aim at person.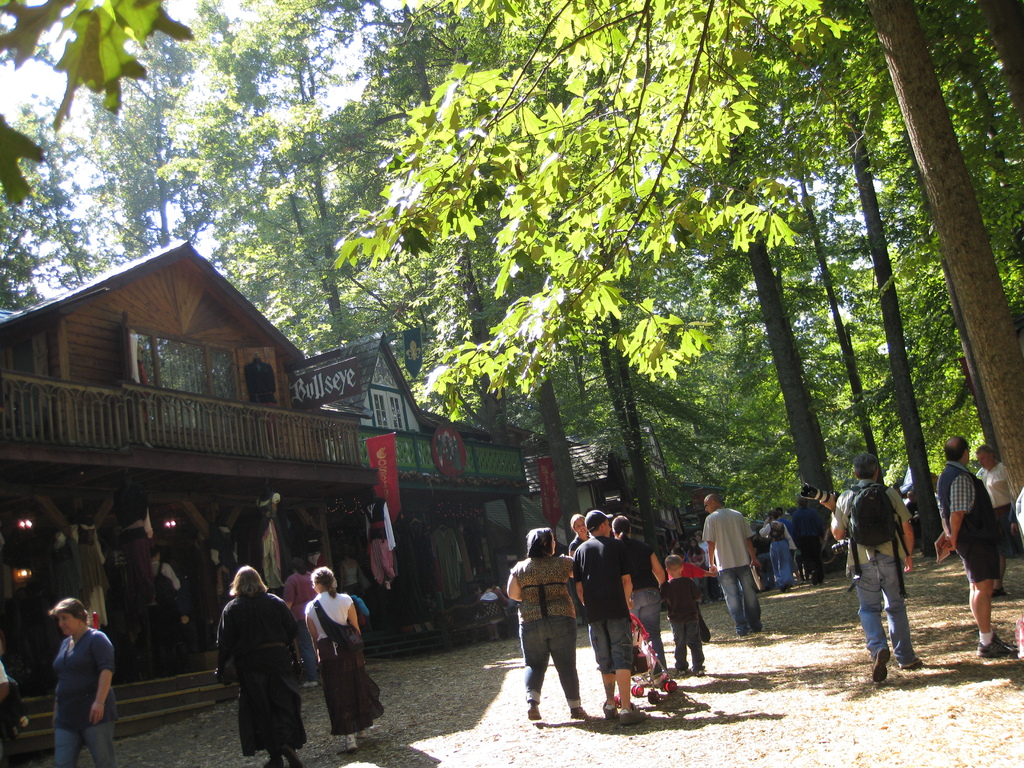
Aimed at <region>818, 452, 924, 682</region>.
